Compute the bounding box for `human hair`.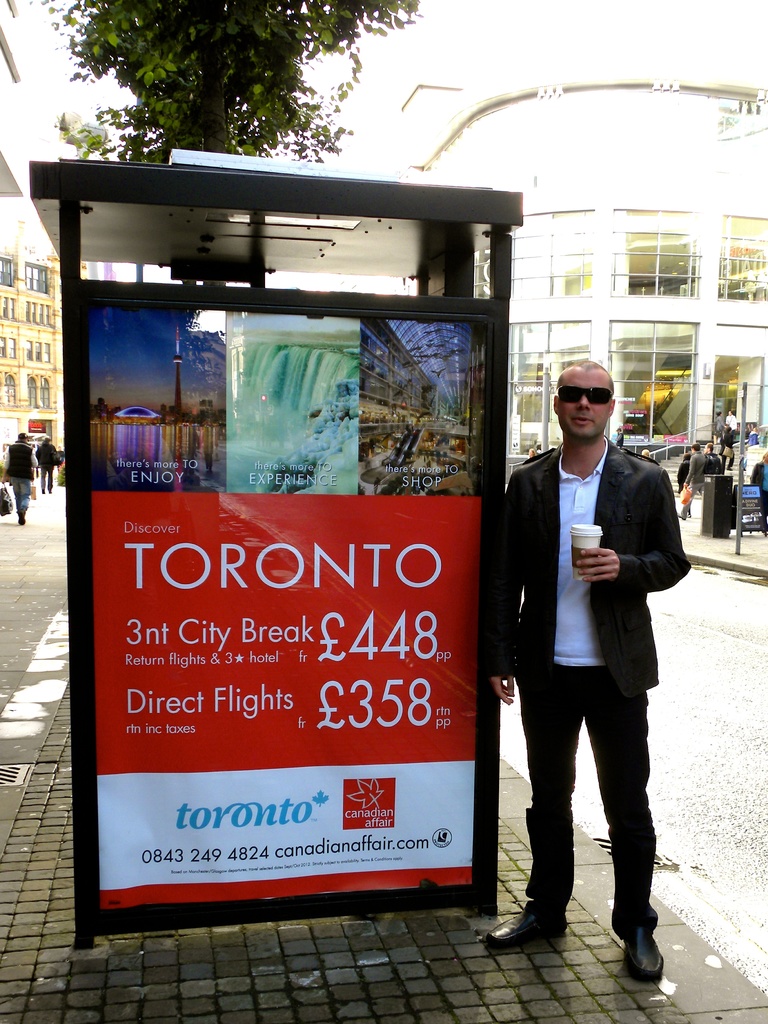
[555, 360, 615, 389].
